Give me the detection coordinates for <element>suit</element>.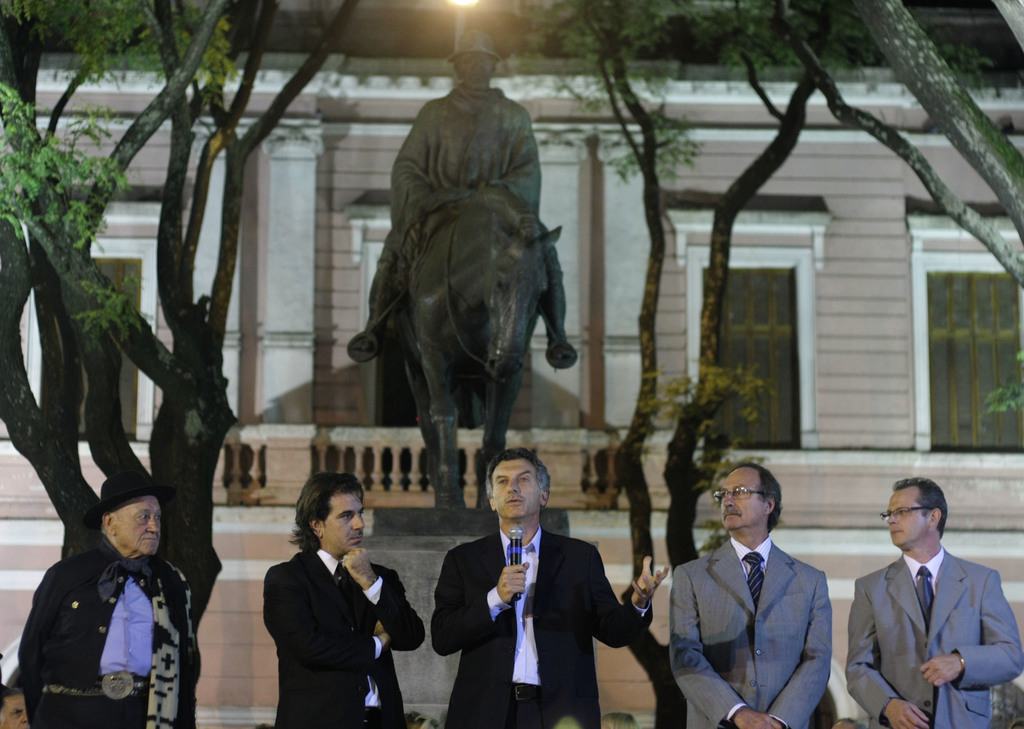
detection(845, 544, 1023, 726).
